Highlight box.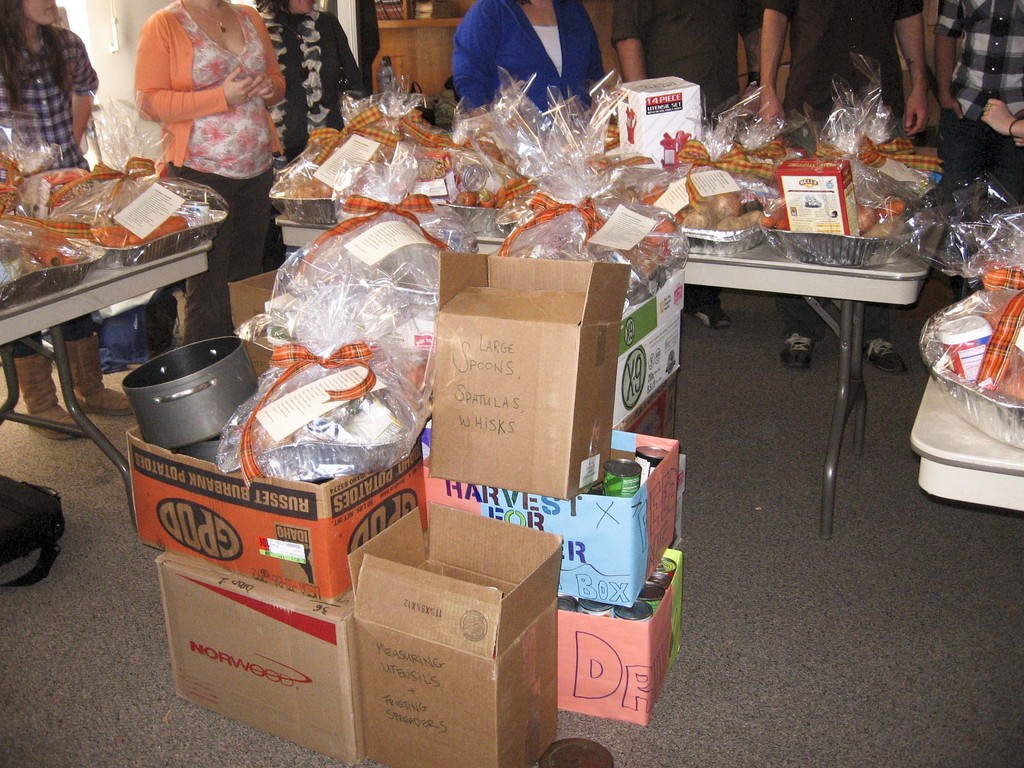
Highlighted region: <region>130, 421, 425, 609</region>.
